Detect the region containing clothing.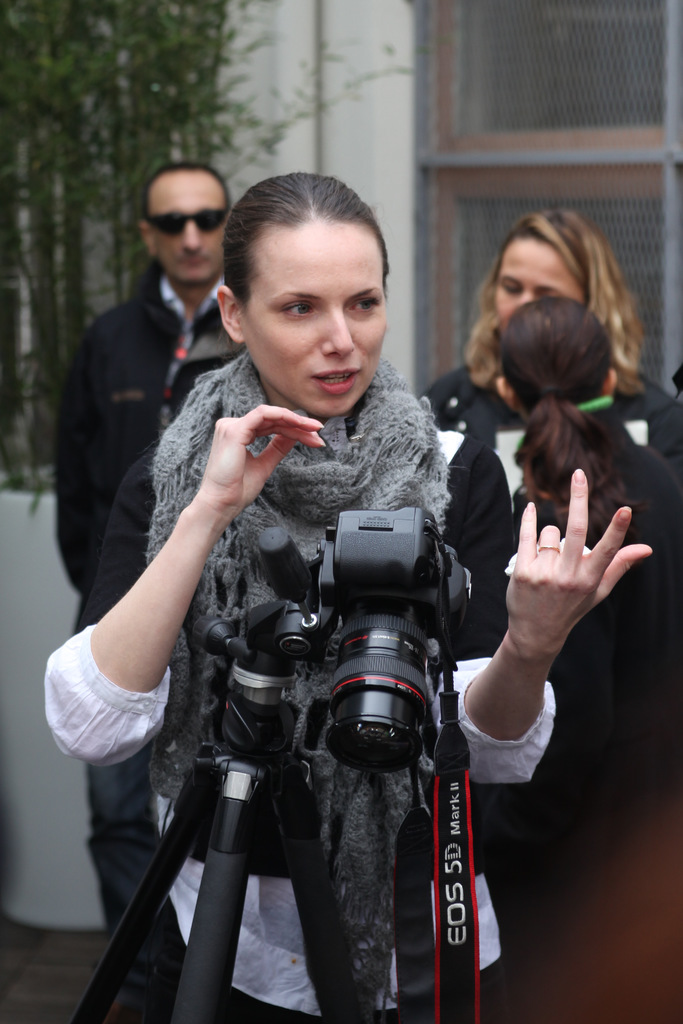
left=424, top=360, right=682, bottom=468.
